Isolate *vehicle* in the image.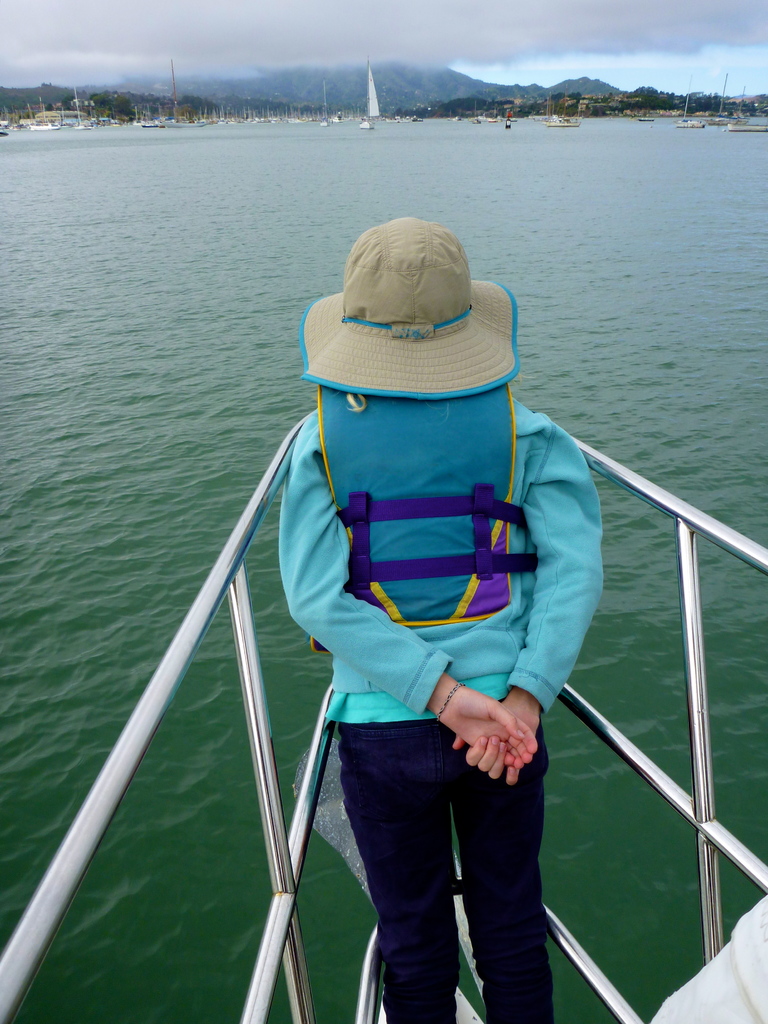
Isolated region: box=[639, 116, 659, 124].
